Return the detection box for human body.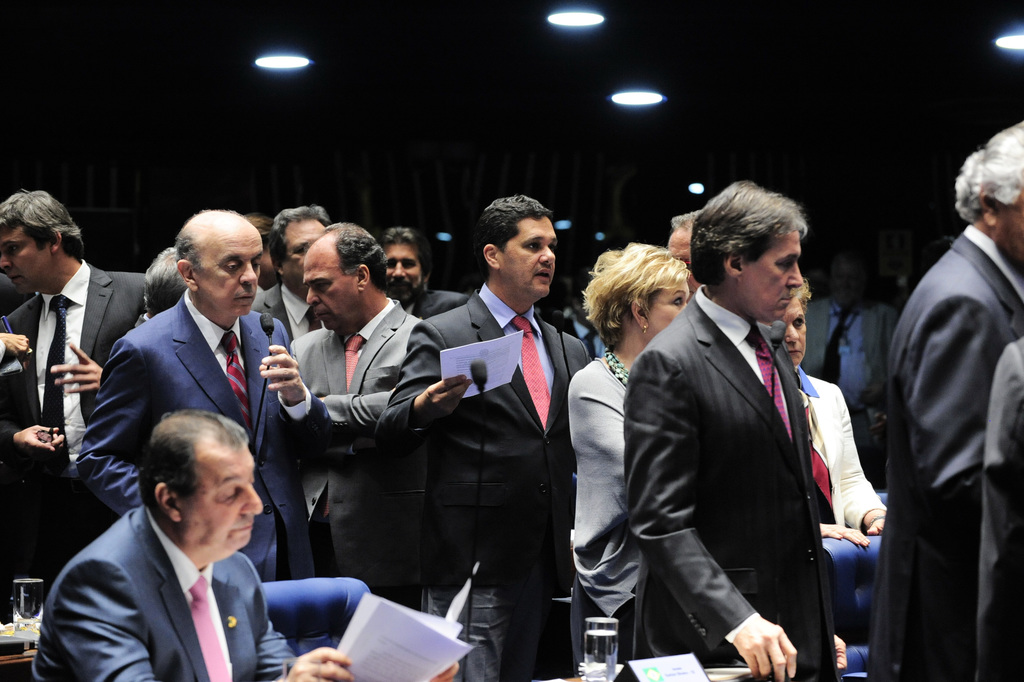
bbox(364, 288, 596, 681).
